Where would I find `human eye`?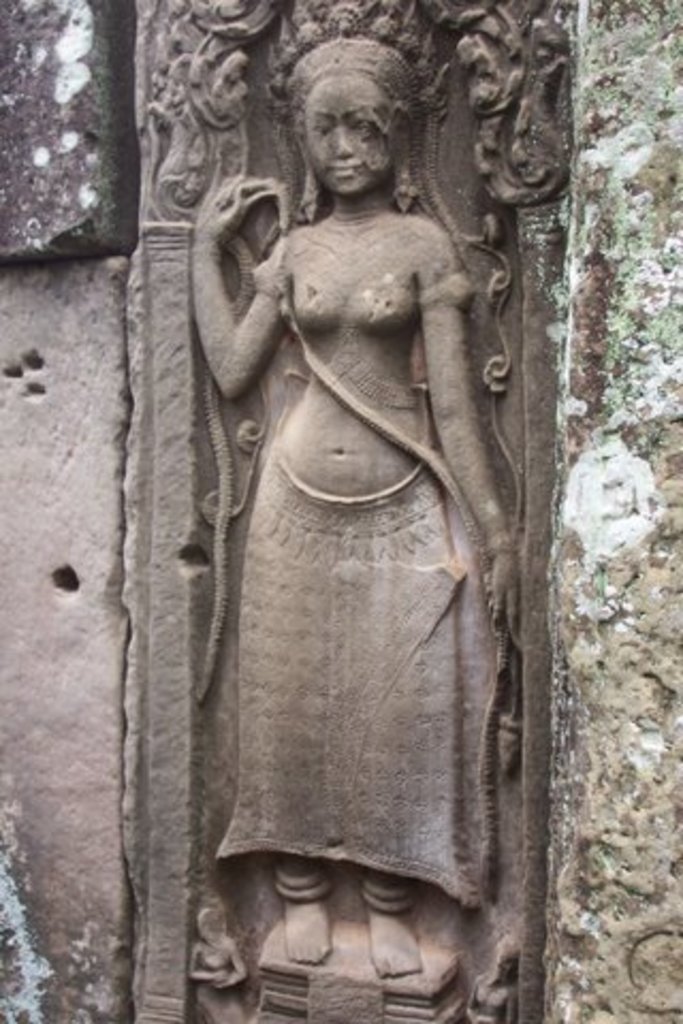
At BBox(342, 113, 380, 137).
